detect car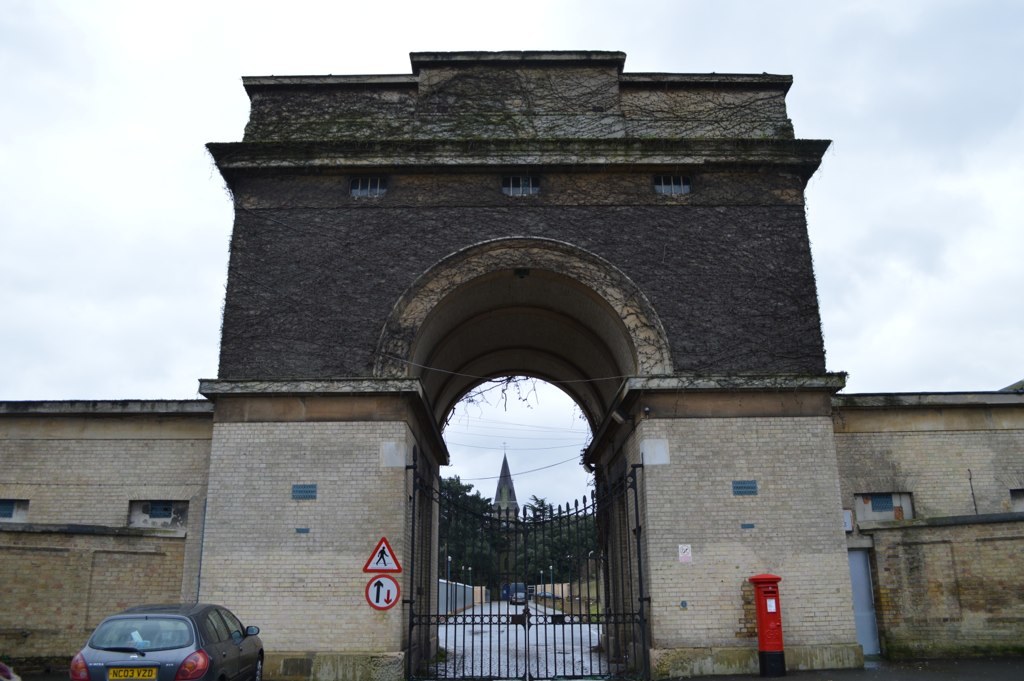
box(68, 601, 267, 680)
